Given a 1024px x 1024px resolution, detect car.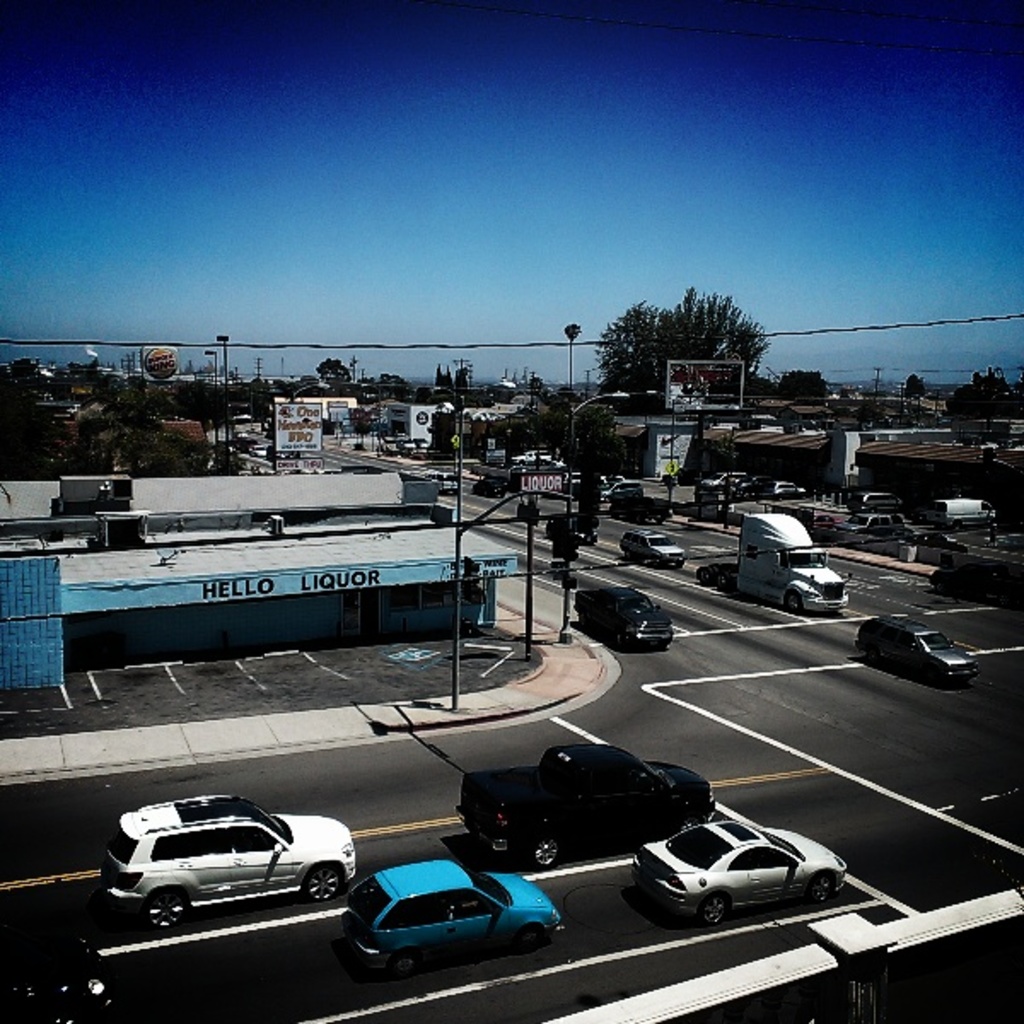
338,860,565,981.
